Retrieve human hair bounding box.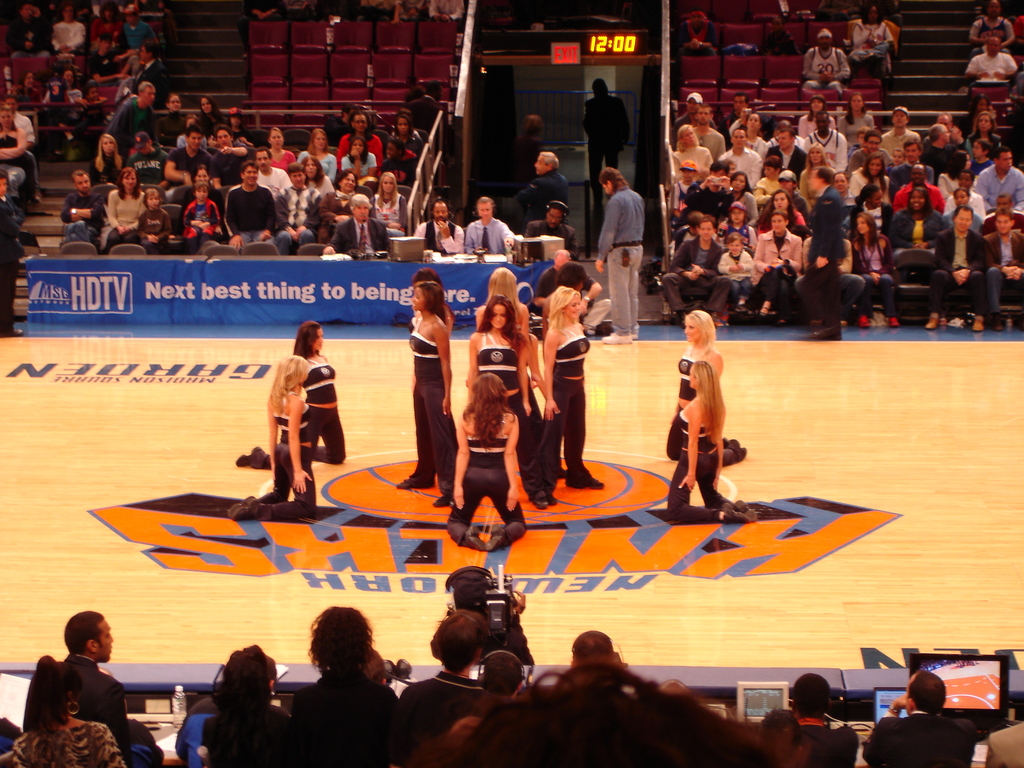
Bounding box: (left=463, top=372, right=515, bottom=454).
